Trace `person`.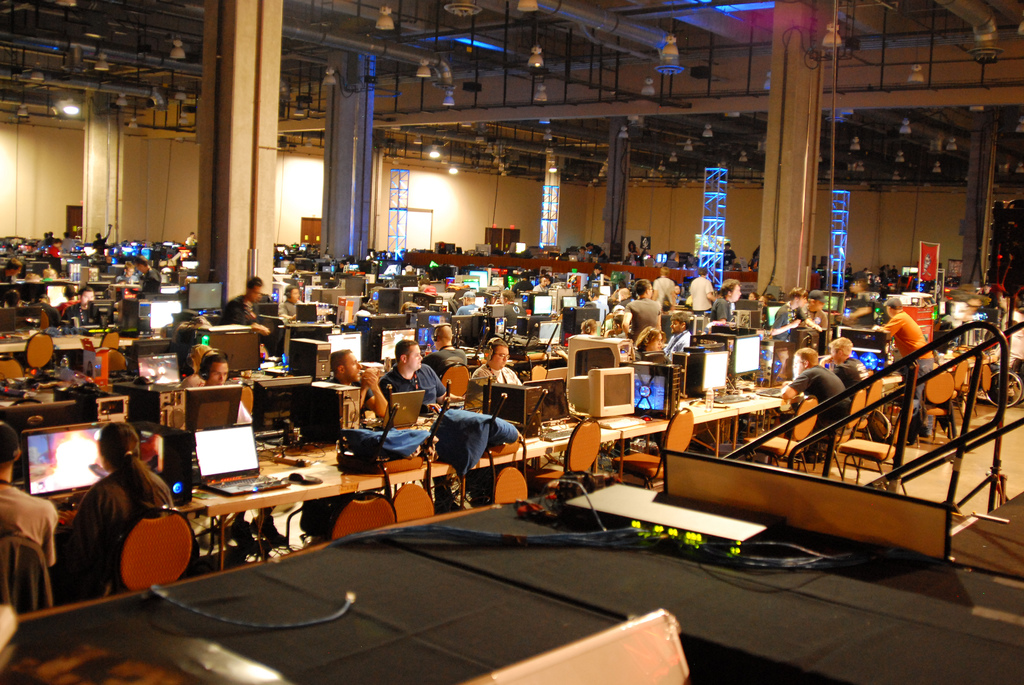
Traced to bbox=(847, 276, 868, 323).
